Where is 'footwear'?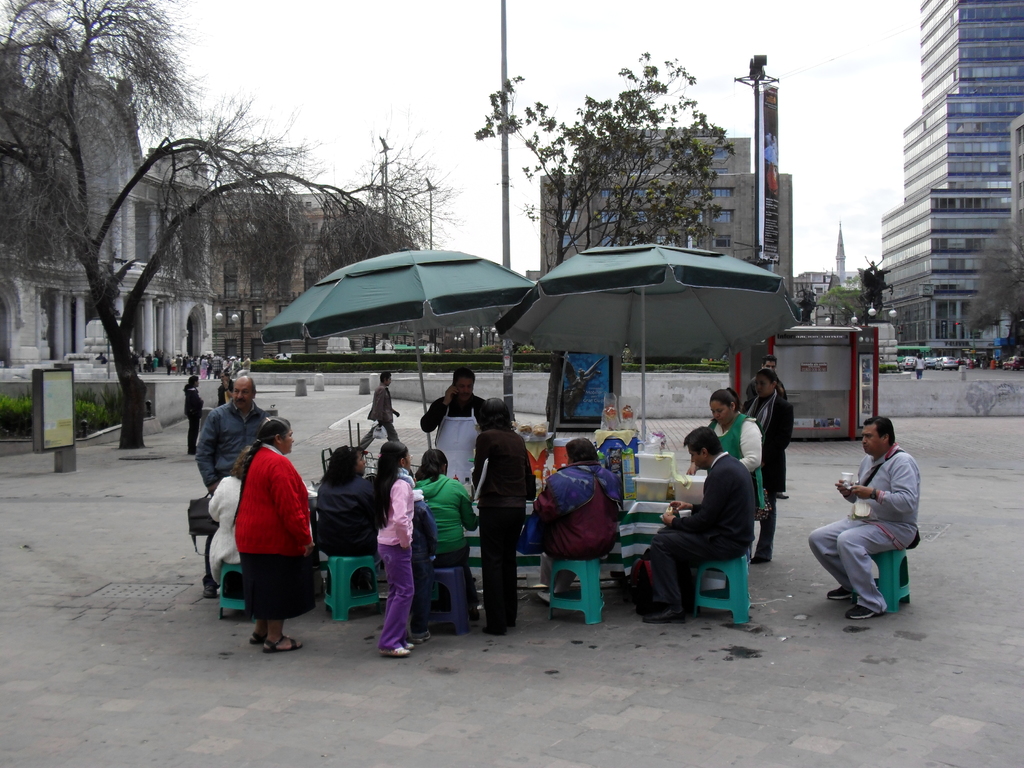
bbox=[830, 587, 851, 599].
